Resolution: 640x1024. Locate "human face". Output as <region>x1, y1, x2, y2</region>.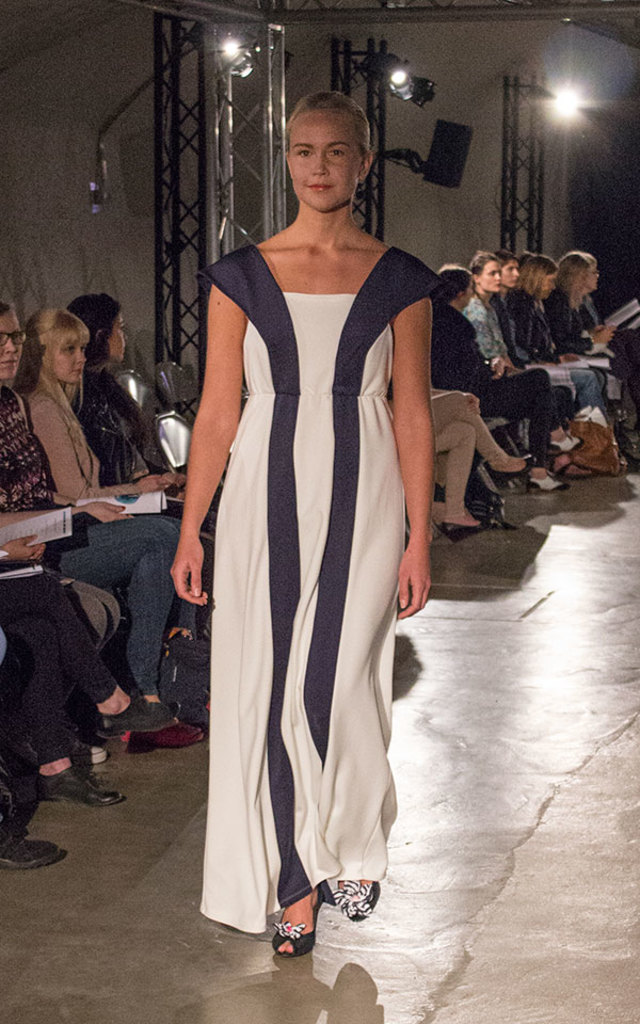
<region>0, 313, 25, 377</region>.
